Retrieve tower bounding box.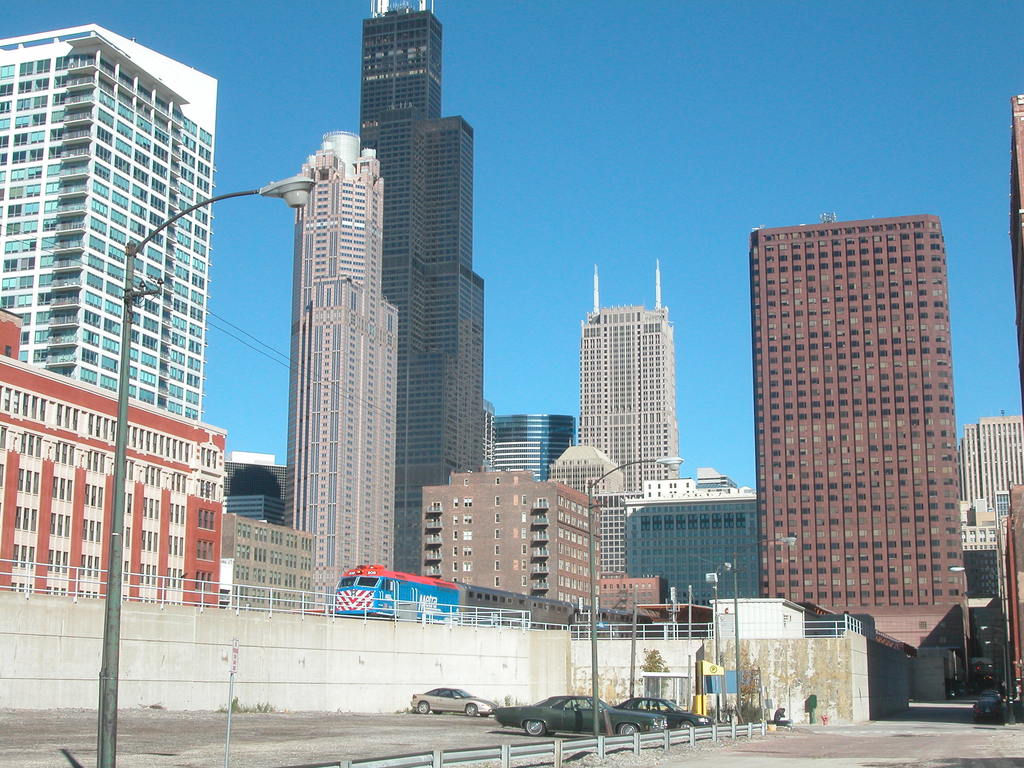
Bounding box: {"x1": 292, "y1": 131, "x2": 392, "y2": 576}.
